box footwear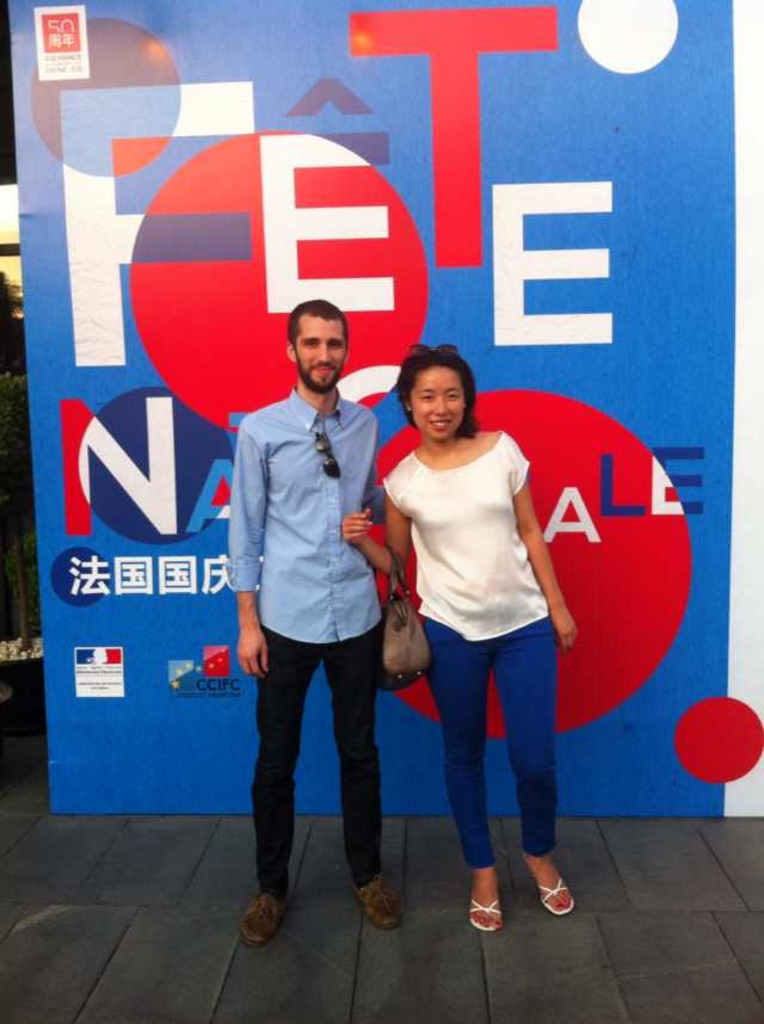
[358,872,406,940]
